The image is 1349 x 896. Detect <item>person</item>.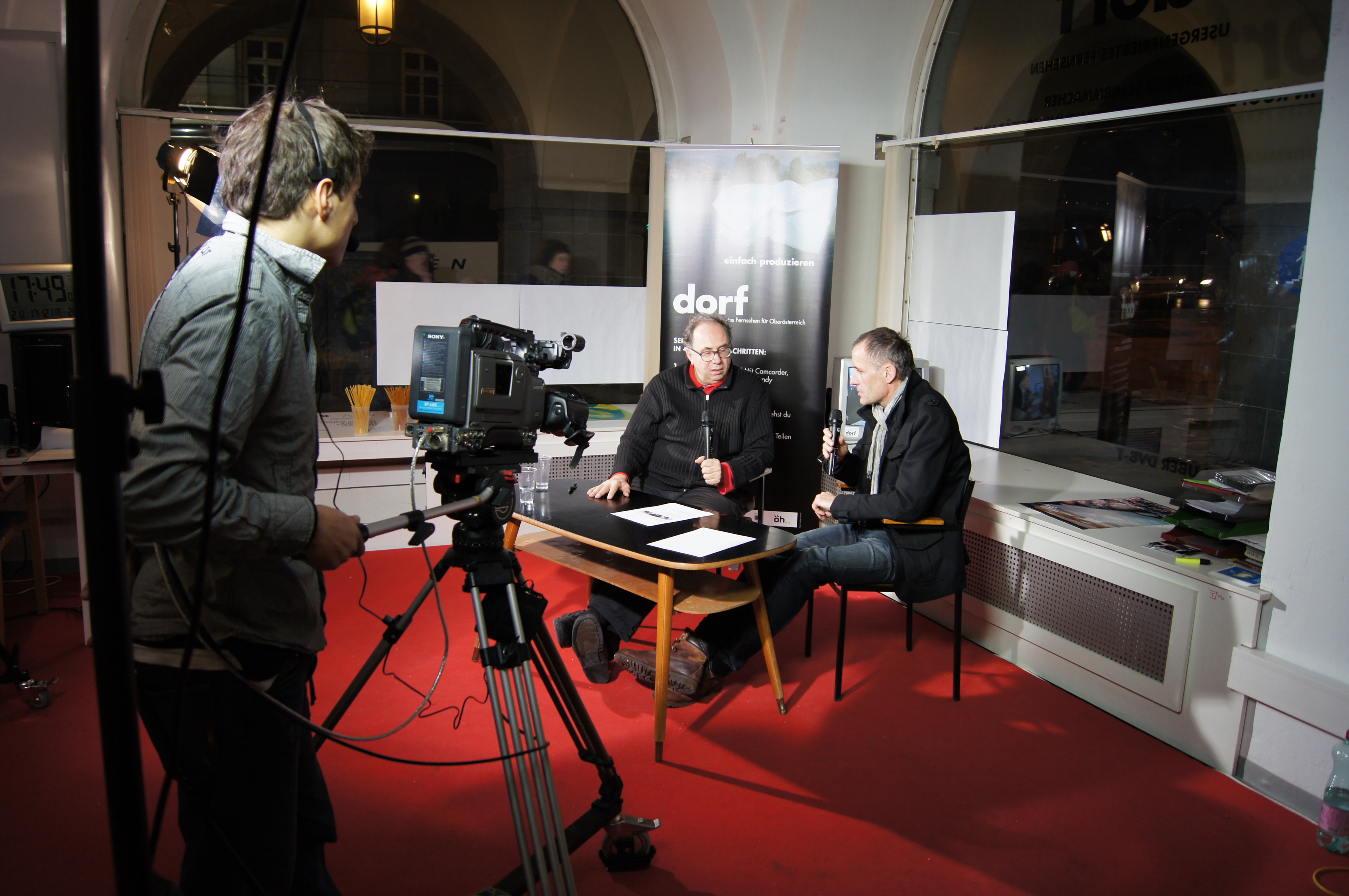
Detection: rect(168, 89, 268, 193).
